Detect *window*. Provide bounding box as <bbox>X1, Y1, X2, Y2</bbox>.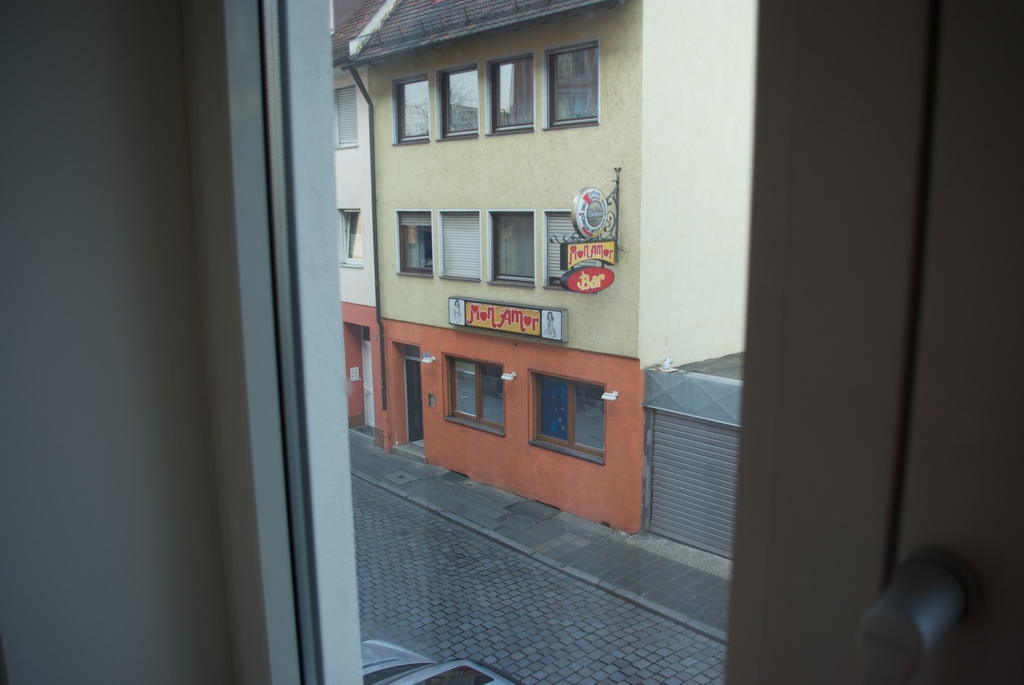
<bbox>391, 77, 433, 149</bbox>.
